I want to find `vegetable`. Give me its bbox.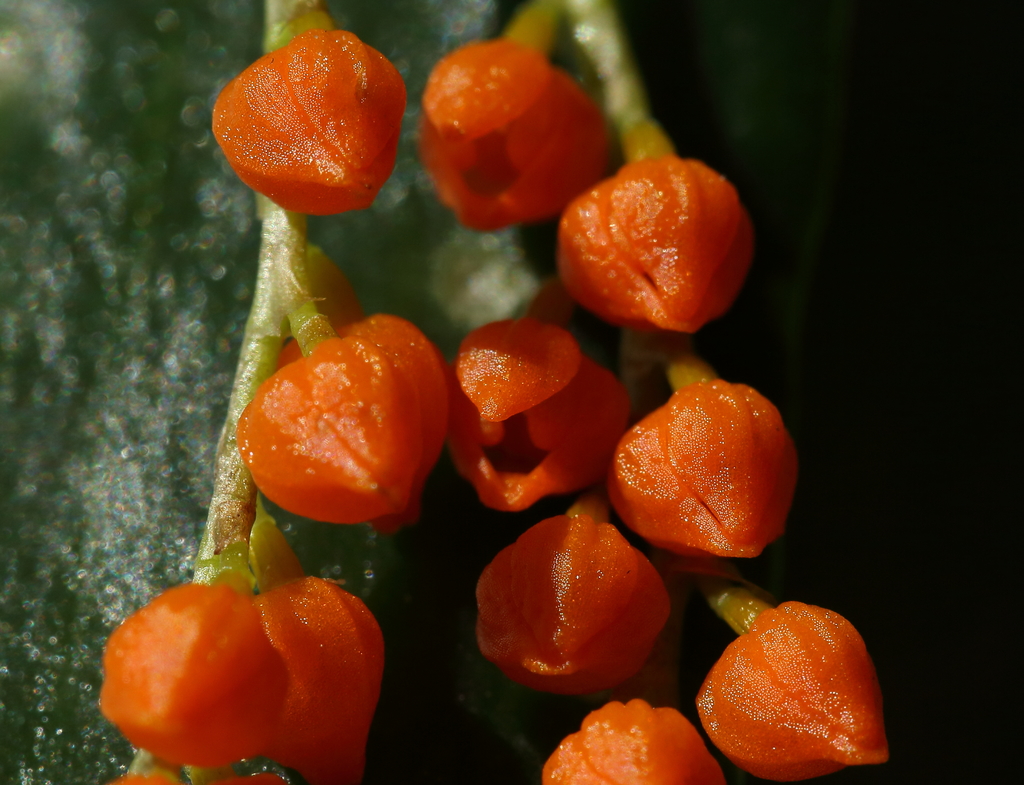
crop(108, 770, 191, 784).
